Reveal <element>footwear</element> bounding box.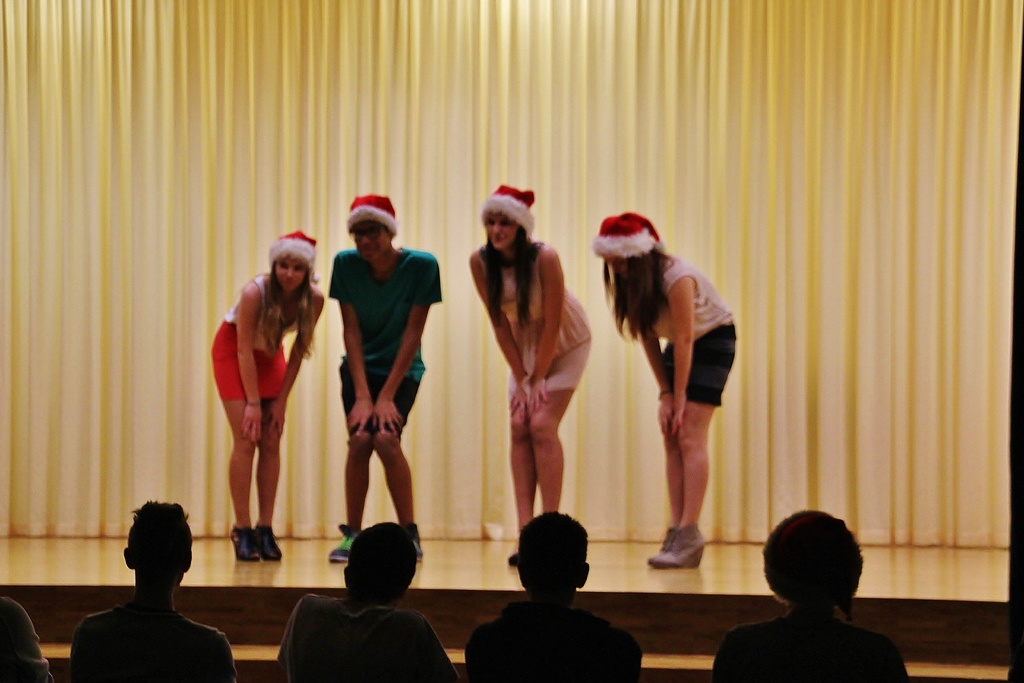
Revealed: locate(647, 522, 682, 566).
